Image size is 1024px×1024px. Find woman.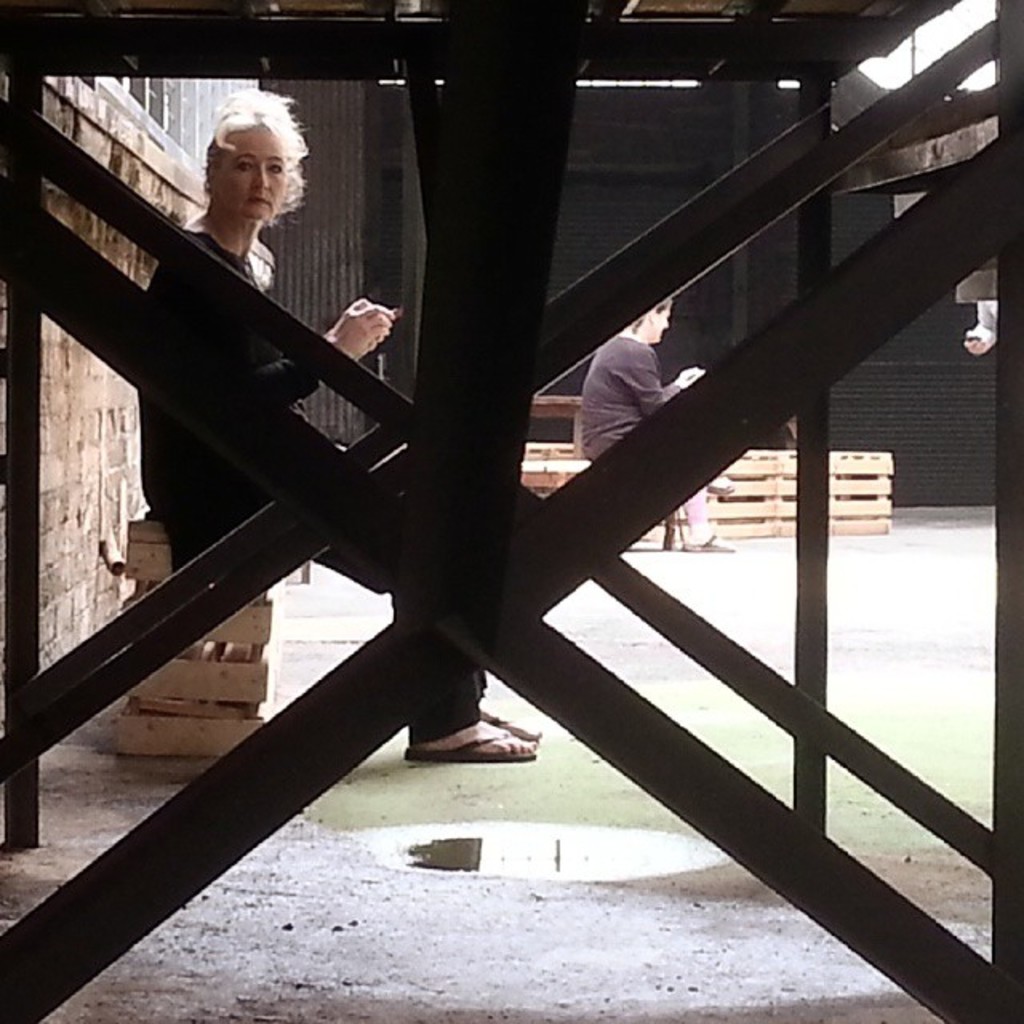
bbox(134, 88, 539, 766).
